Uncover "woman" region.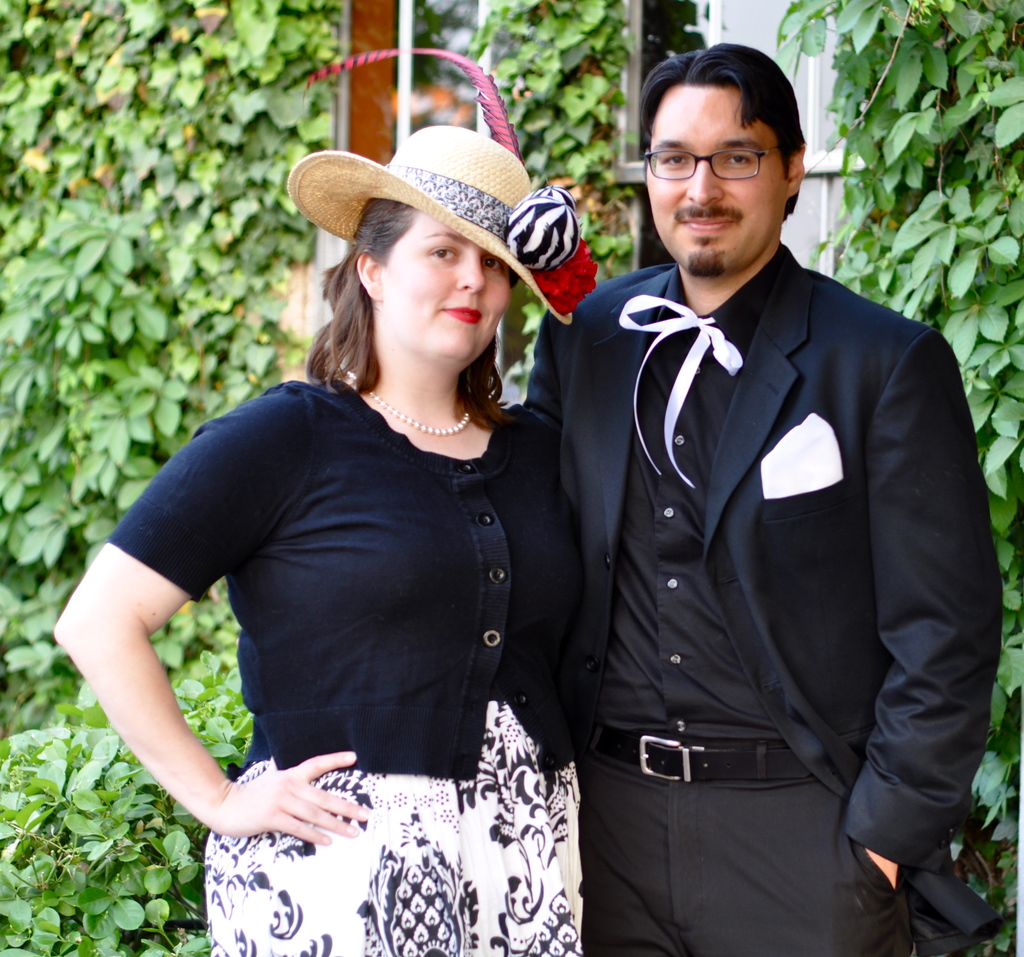
Uncovered: [89,133,627,956].
